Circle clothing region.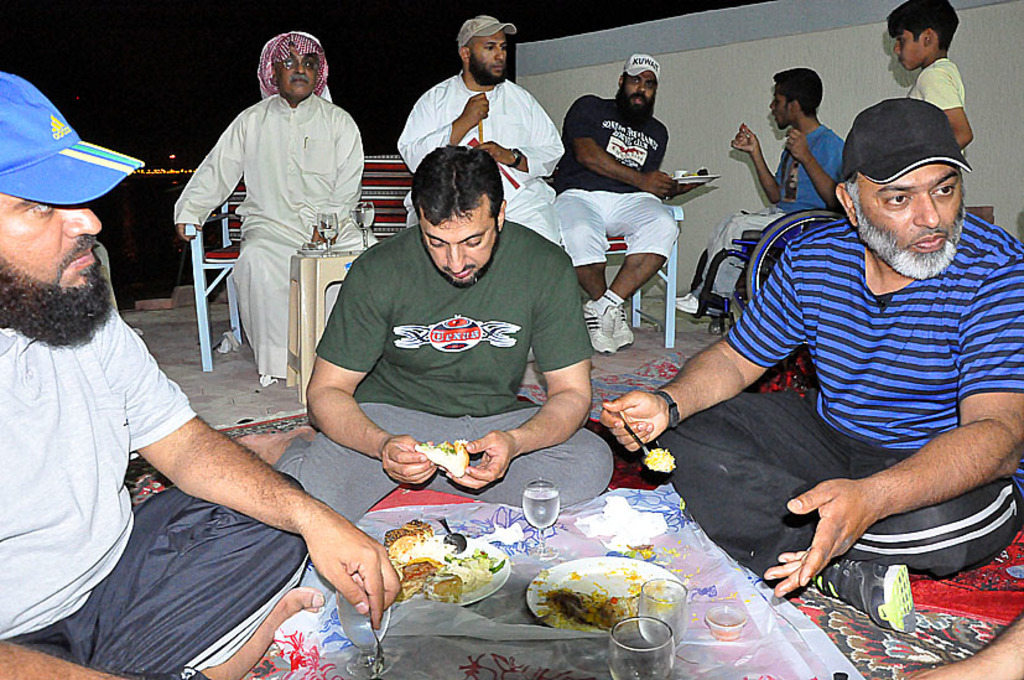
Region: [653,218,1023,578].
